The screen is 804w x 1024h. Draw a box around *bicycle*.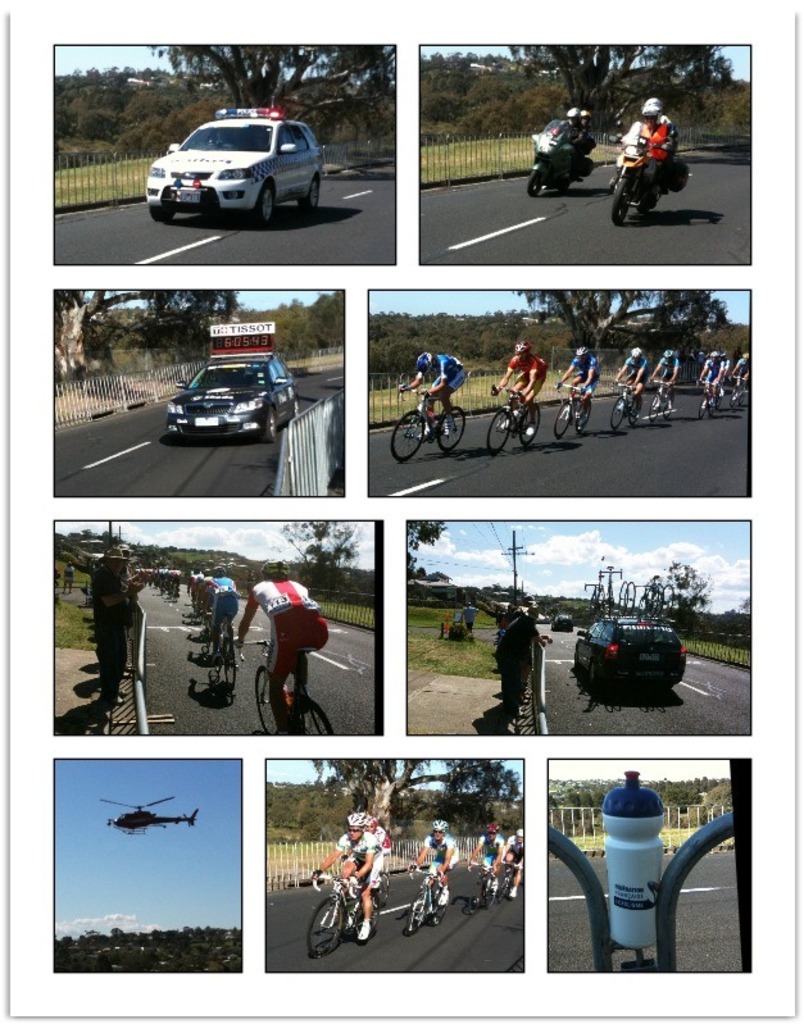
(487, 381, 541, 470).
